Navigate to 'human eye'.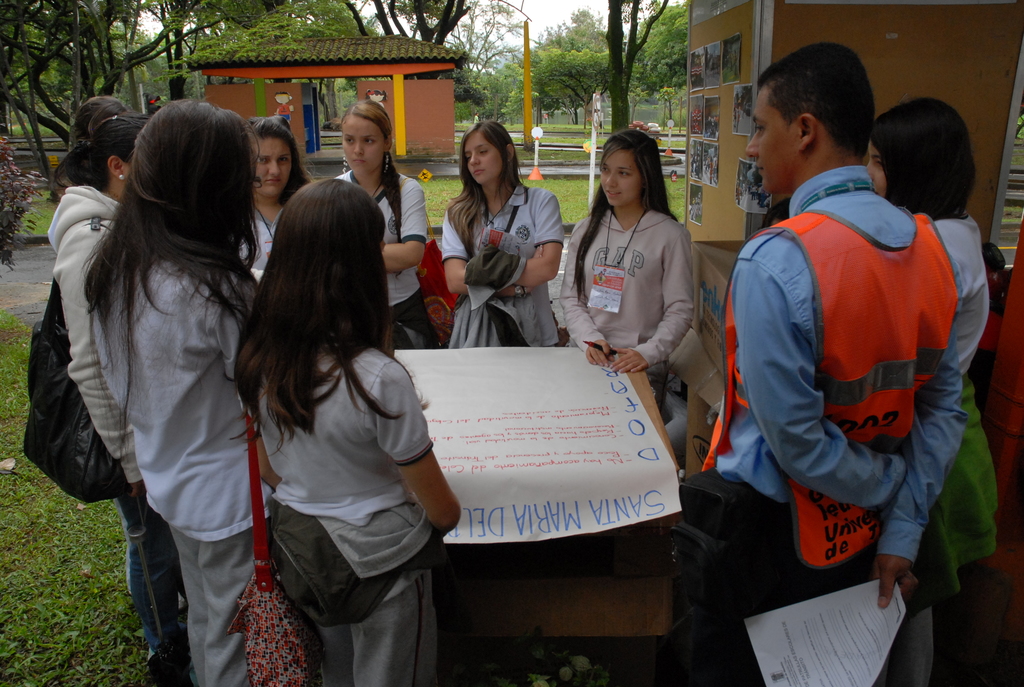
Navigation target: <bbox>616, 170, 632, 177</bbox>.
